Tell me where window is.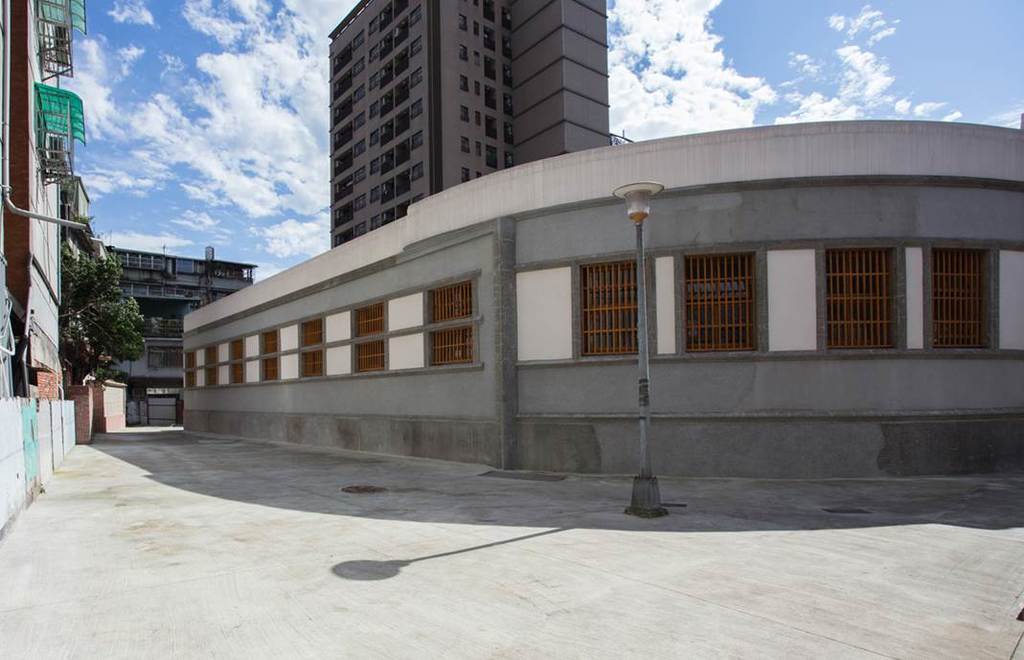
window is at [407,38,423,53].
